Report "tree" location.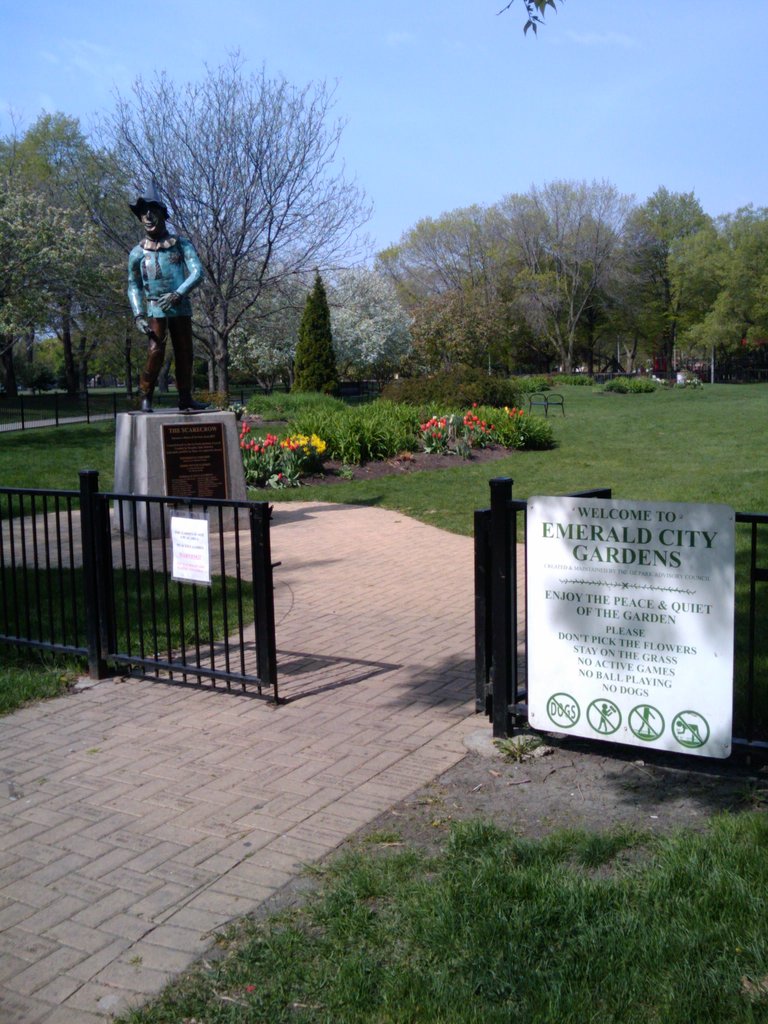
Report: Rect(531, 178, 636, 365).
